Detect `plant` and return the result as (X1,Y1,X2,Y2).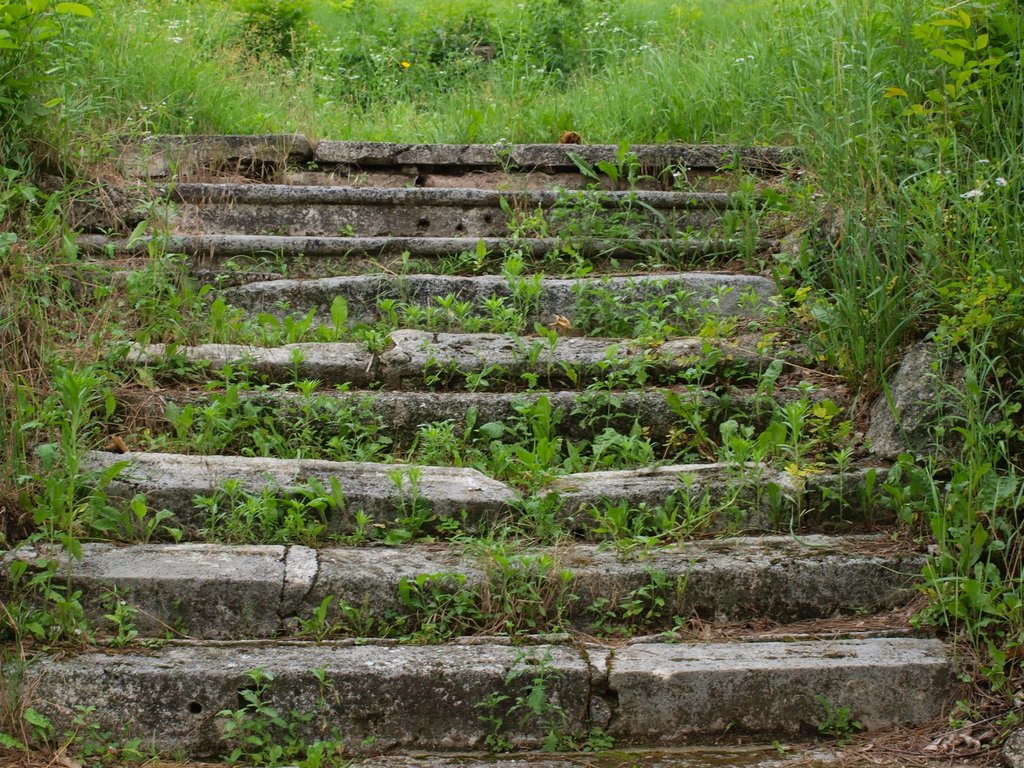
(505,314,562,365).
